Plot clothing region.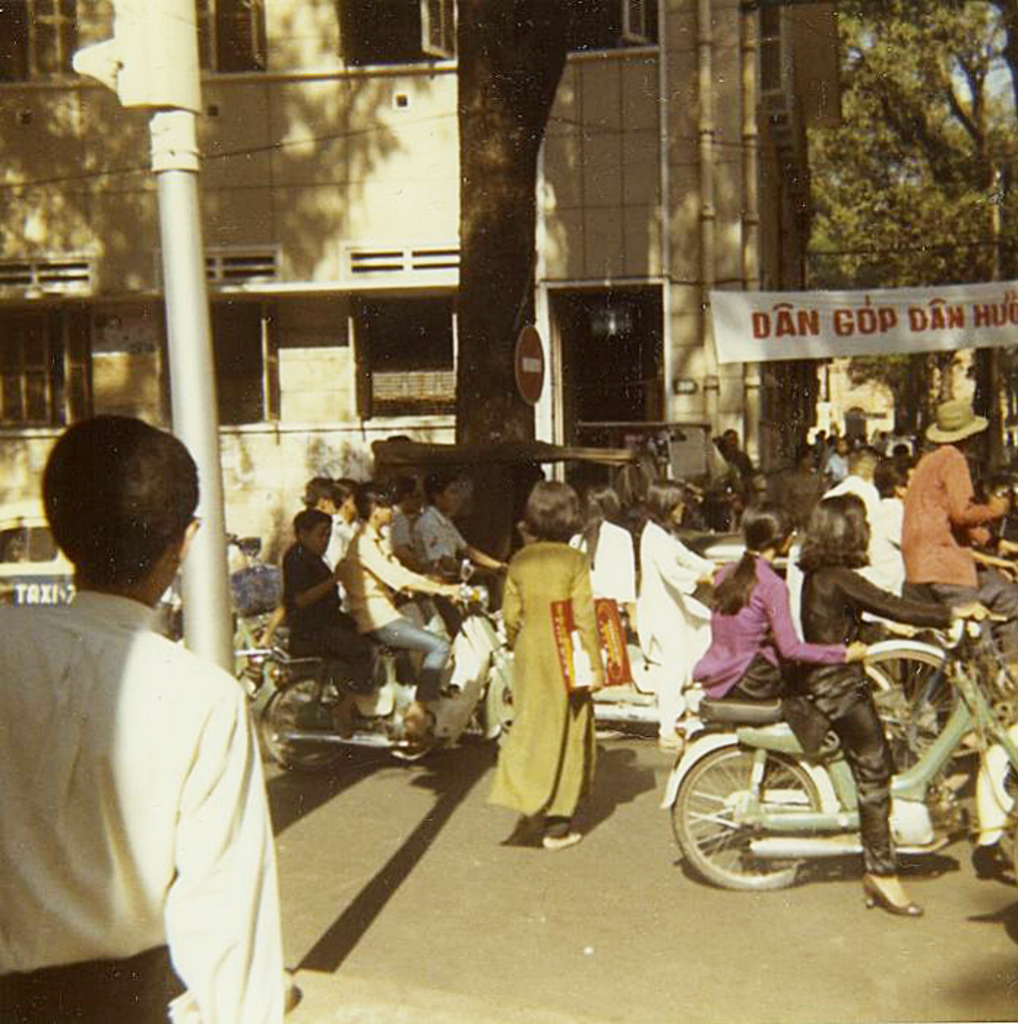
Plotted at (724, 651, 889, 867).
